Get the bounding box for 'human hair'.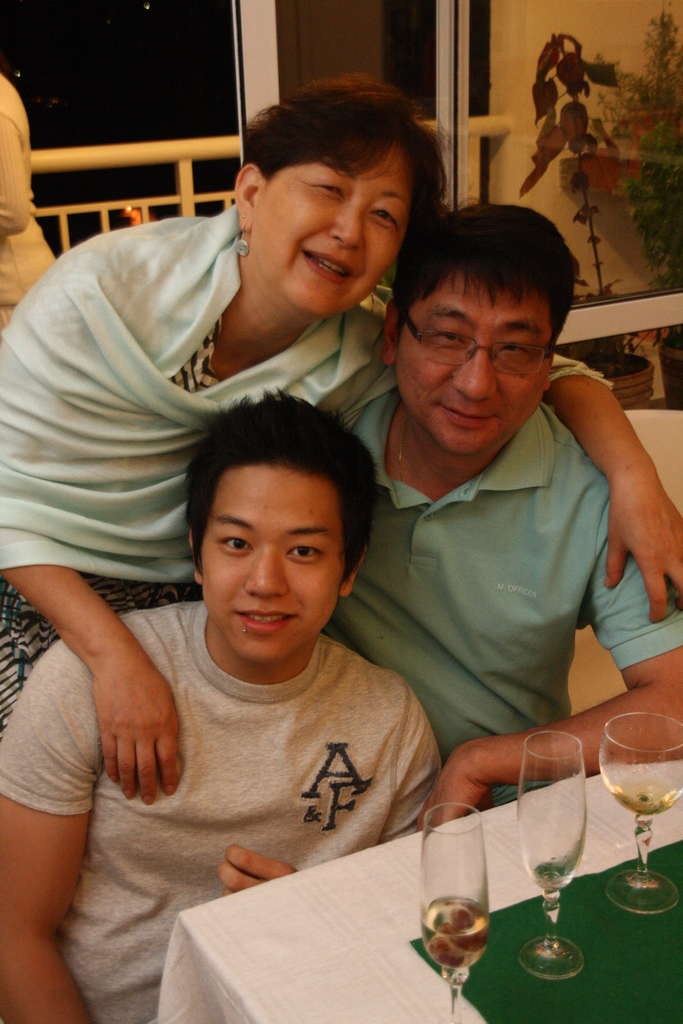
[x1=242, y1=72, x2=452, y2=273].
